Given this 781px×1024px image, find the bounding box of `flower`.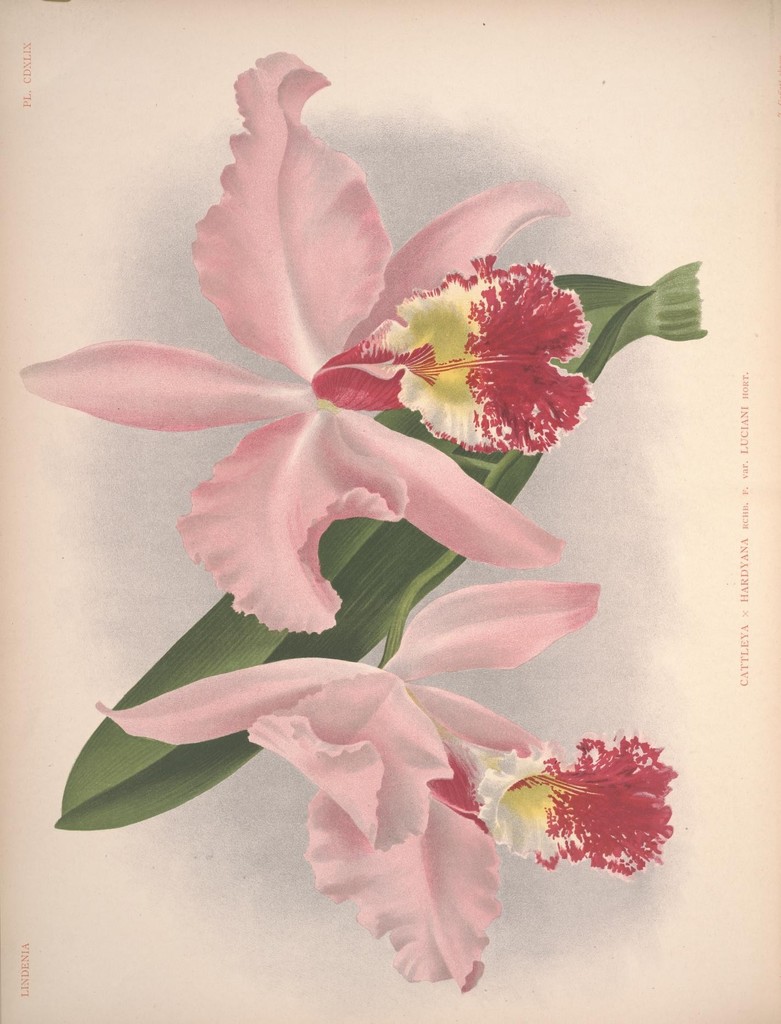
box=[494, 719, 689, 890].
